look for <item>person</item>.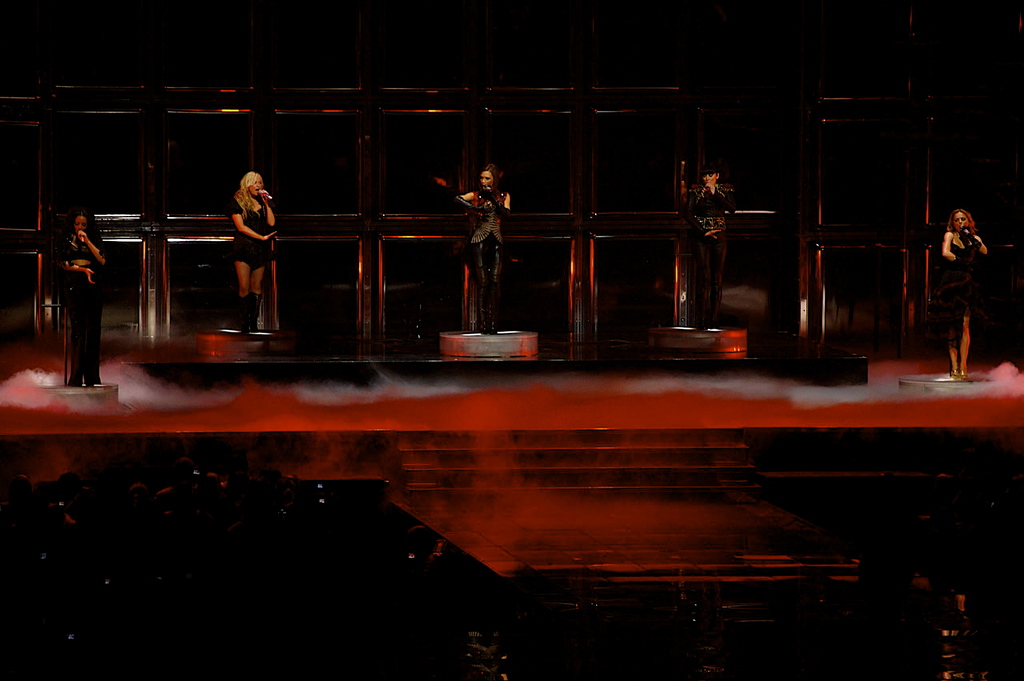
Found: 937/202/993/383.
